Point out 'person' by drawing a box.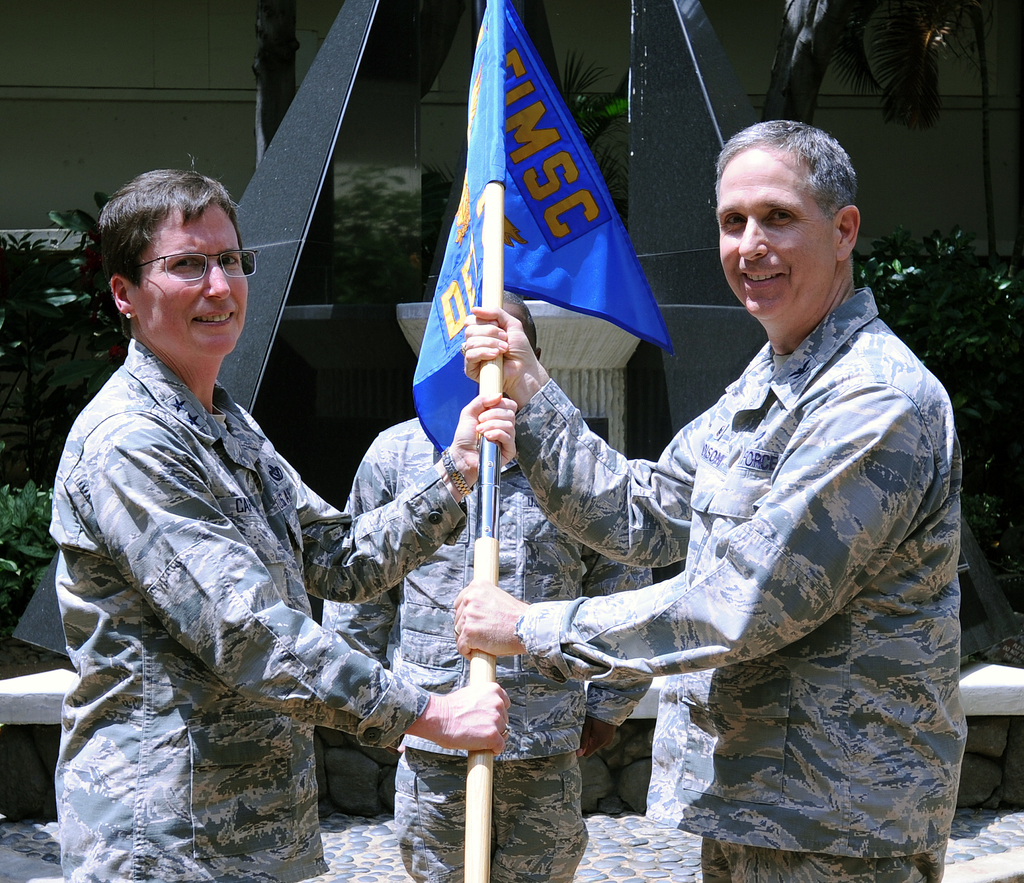
region(44, 169, 520, 882).
